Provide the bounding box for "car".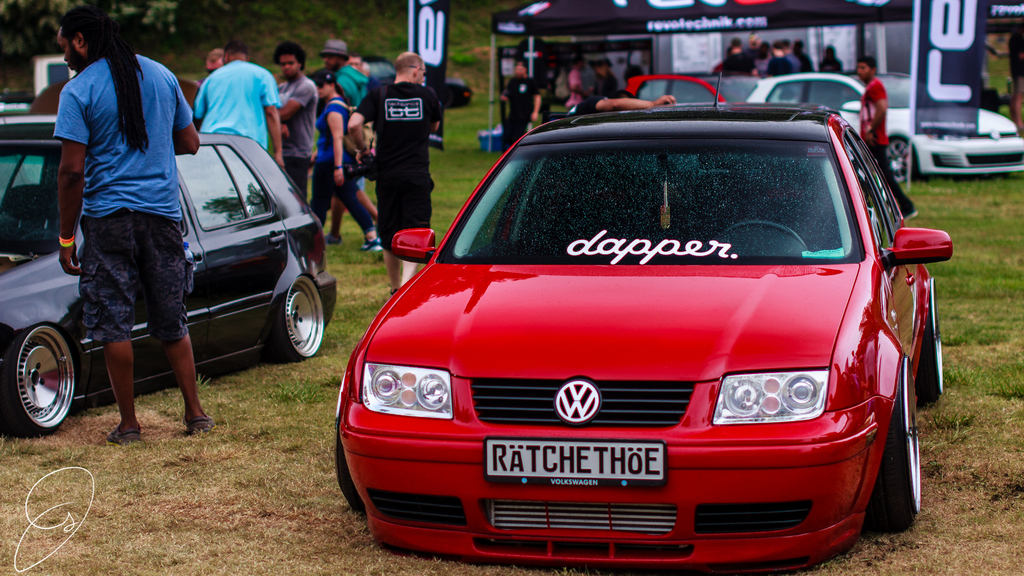
743 73 1023 180.
